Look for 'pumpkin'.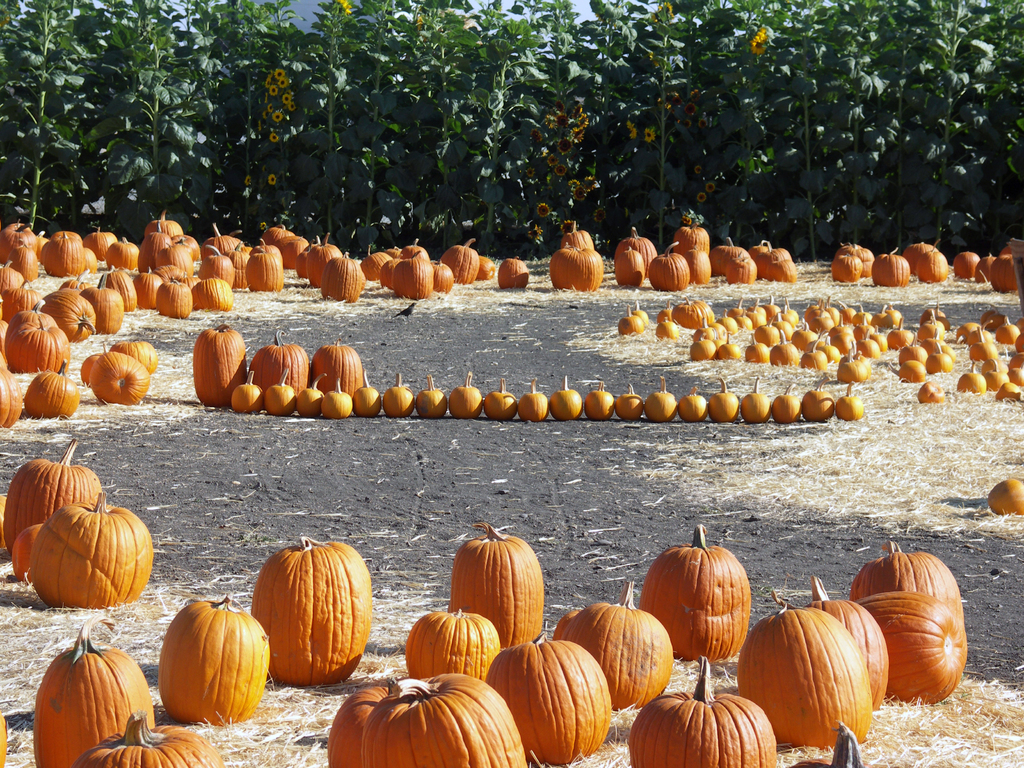
Found: 33:490:153:605.
